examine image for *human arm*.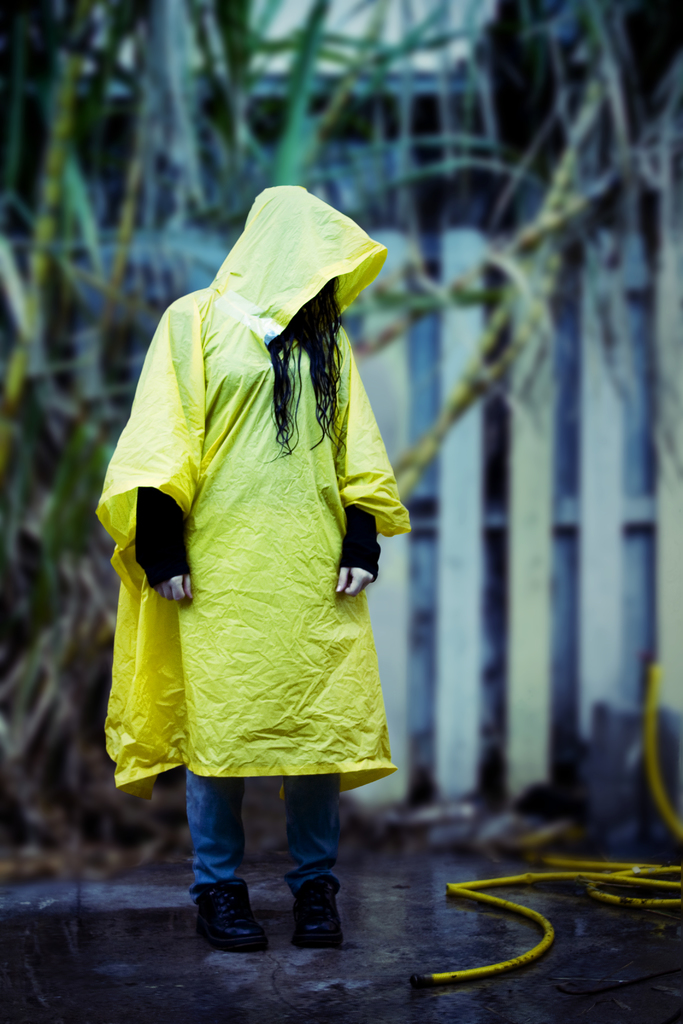
Examination result: bbox=(122, 305, 195, 615).
